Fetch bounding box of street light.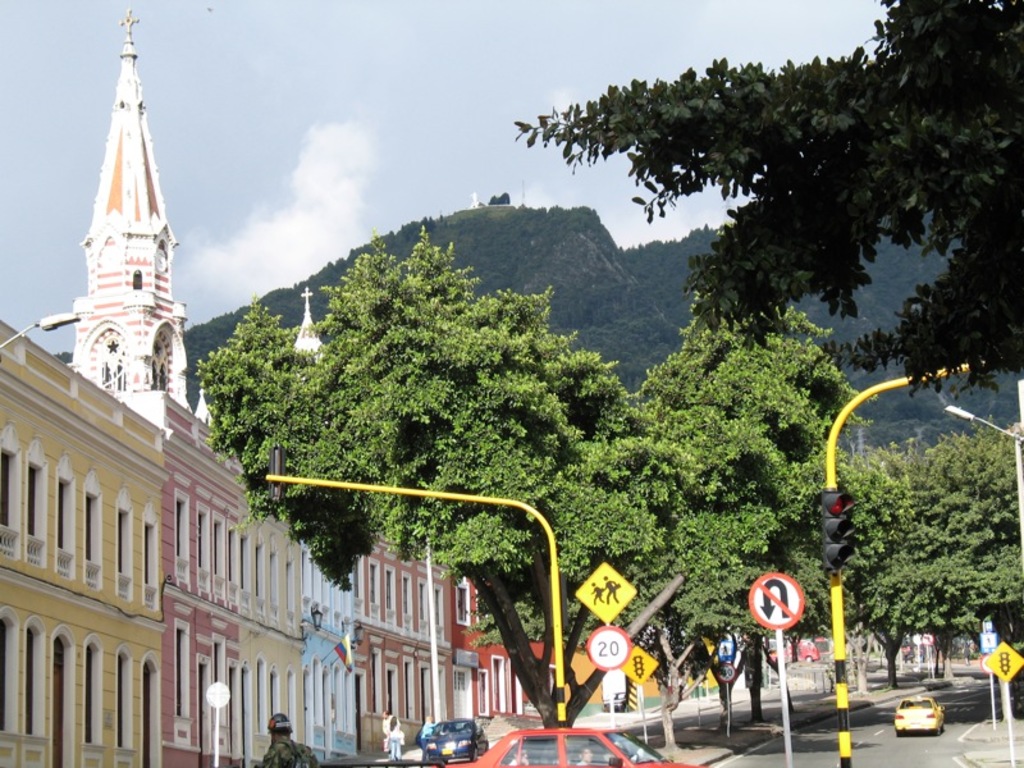
Bbox: BBox(0, 306, 76, 357).
